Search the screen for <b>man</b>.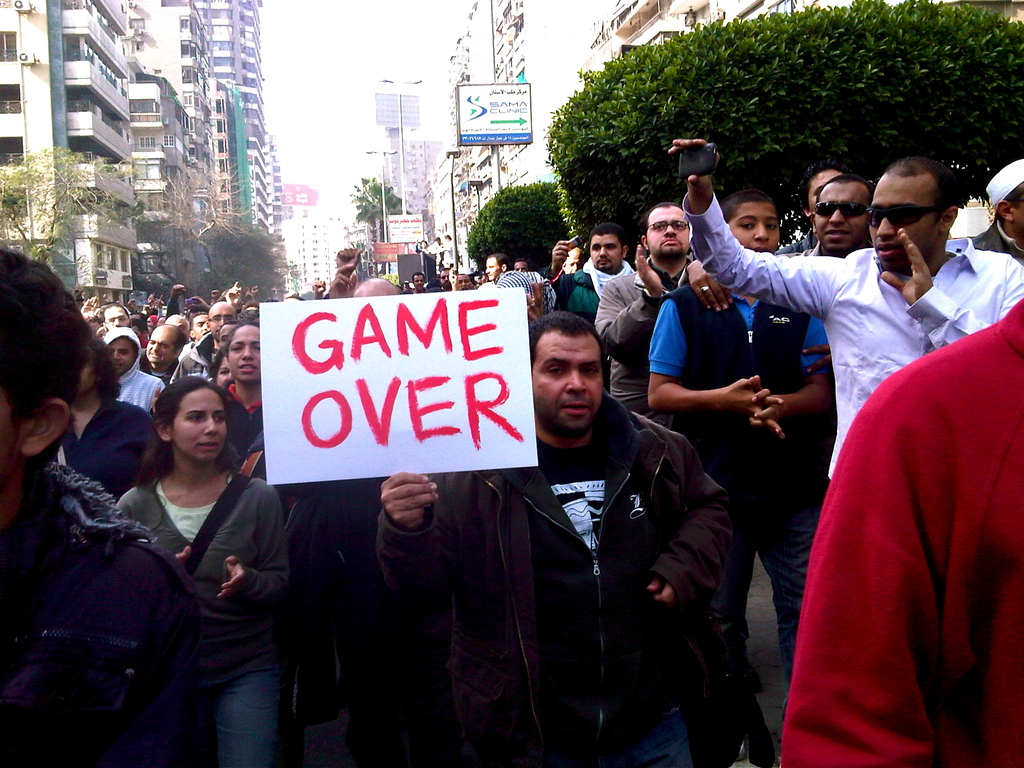
Found at [x1=966, y1=151, x2=1023, y2=271].
